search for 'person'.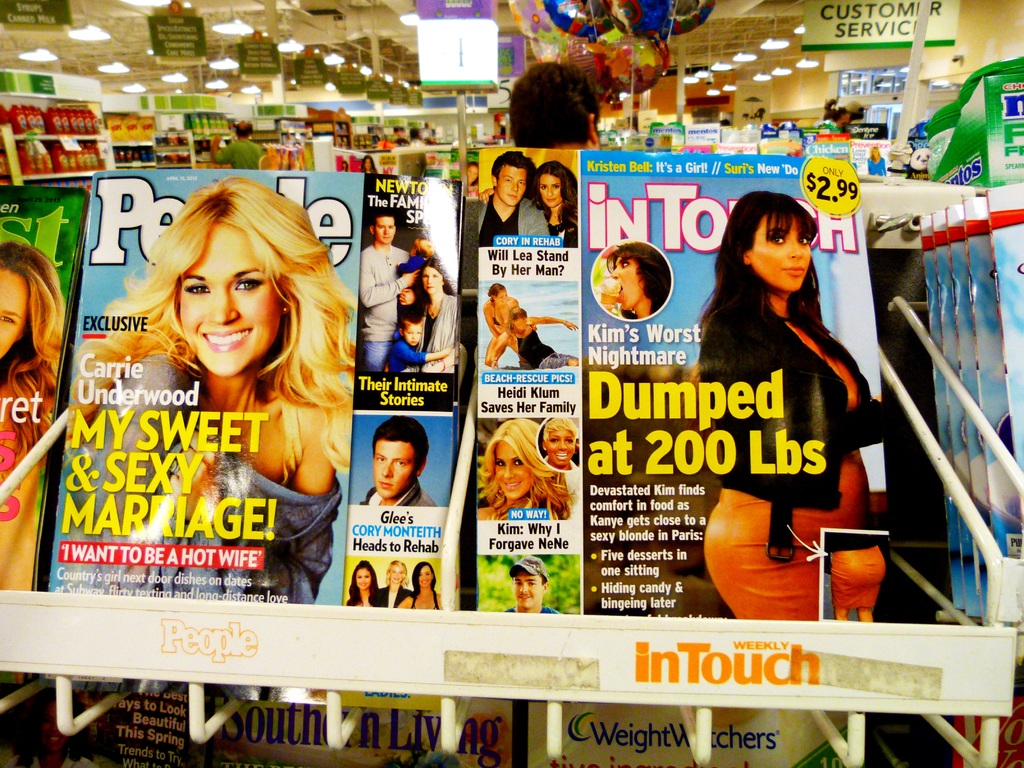
Found at pyautogui.locateOnScreen(412, 262, 457, 372).
